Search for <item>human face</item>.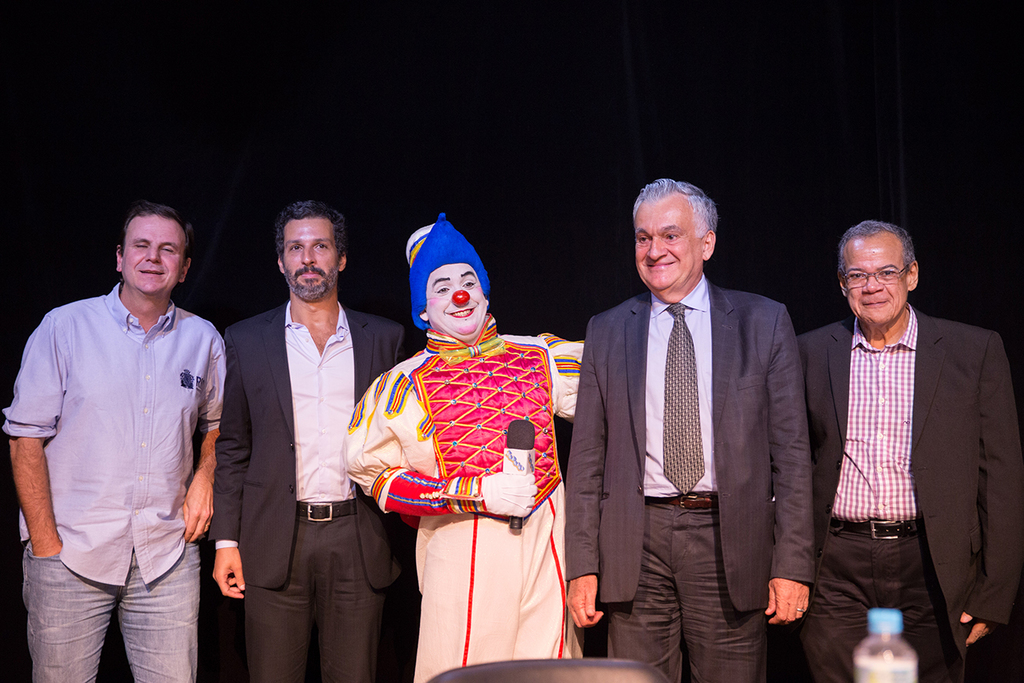
Found at [x1=427, y1=265, x2=490, y2=336].
